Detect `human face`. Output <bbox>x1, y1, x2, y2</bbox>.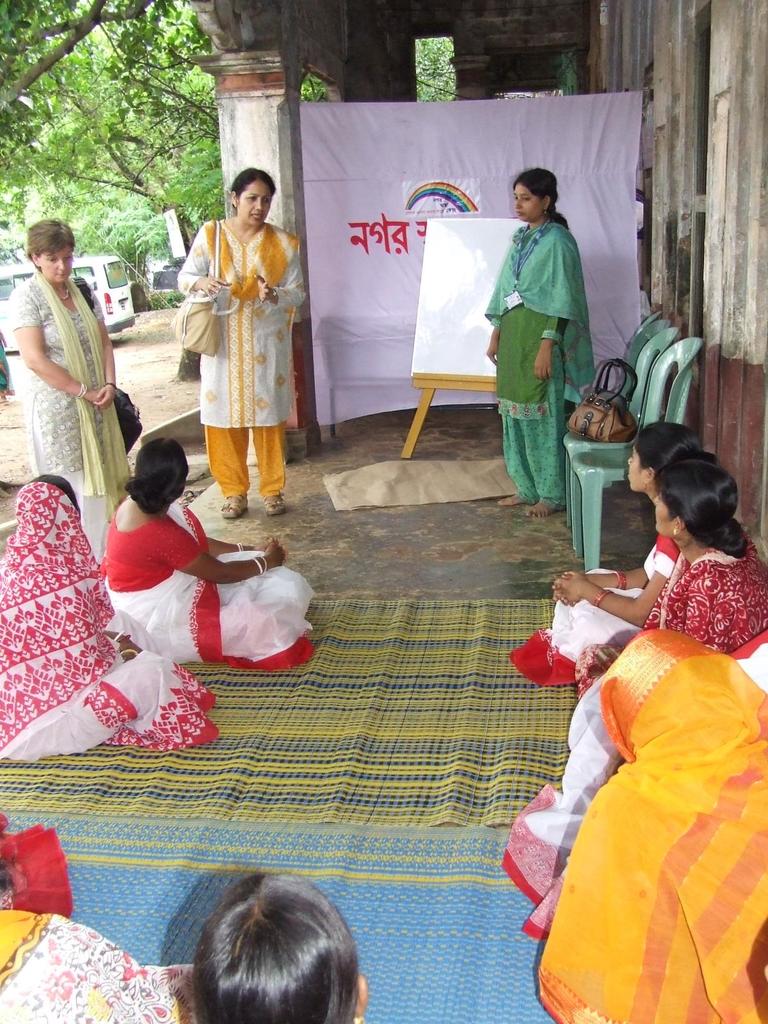
<bbox>653, 498, 671, 536</bbox>.
